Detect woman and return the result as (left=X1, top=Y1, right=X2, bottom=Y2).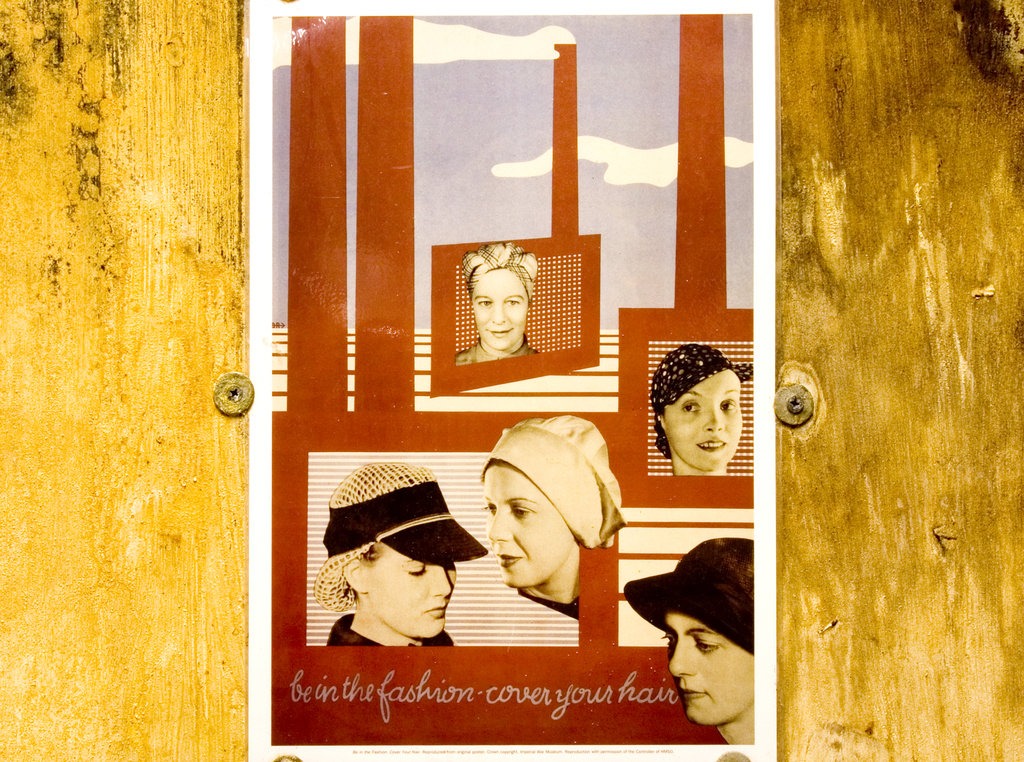
(left=648, top=337, right=750, bottom=478).
